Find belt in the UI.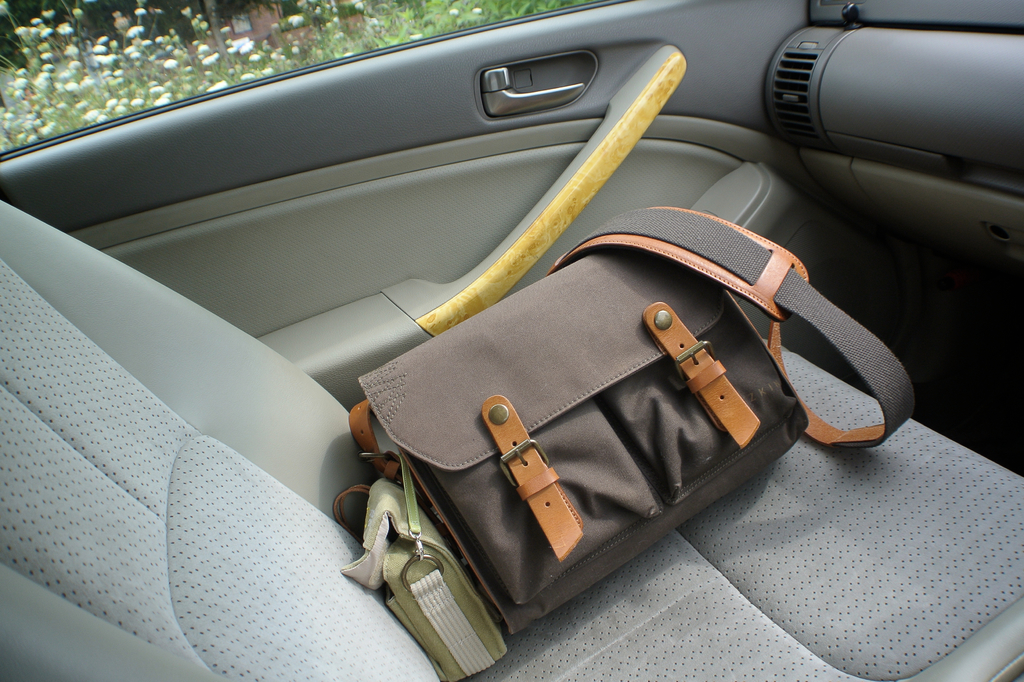
UI element at x1=639 y1=301 x2=756 y2=445.
